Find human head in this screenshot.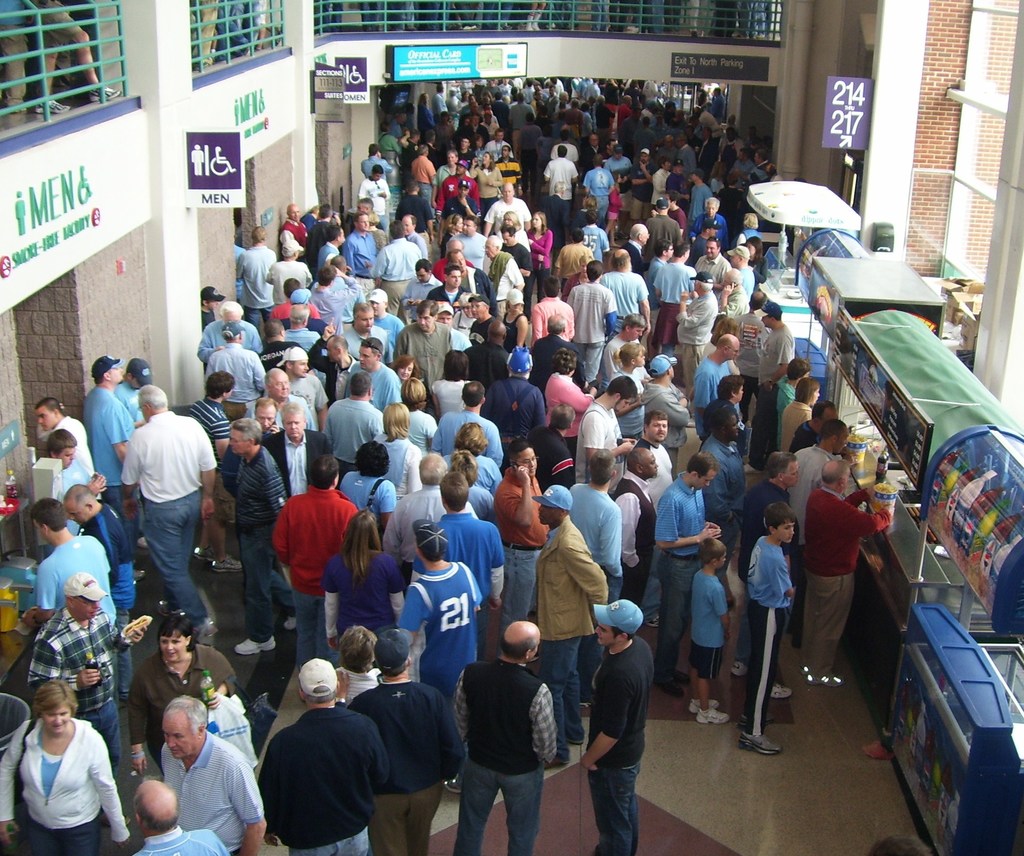
The bounding box for human head is rect(762, 504, 792, 545).
